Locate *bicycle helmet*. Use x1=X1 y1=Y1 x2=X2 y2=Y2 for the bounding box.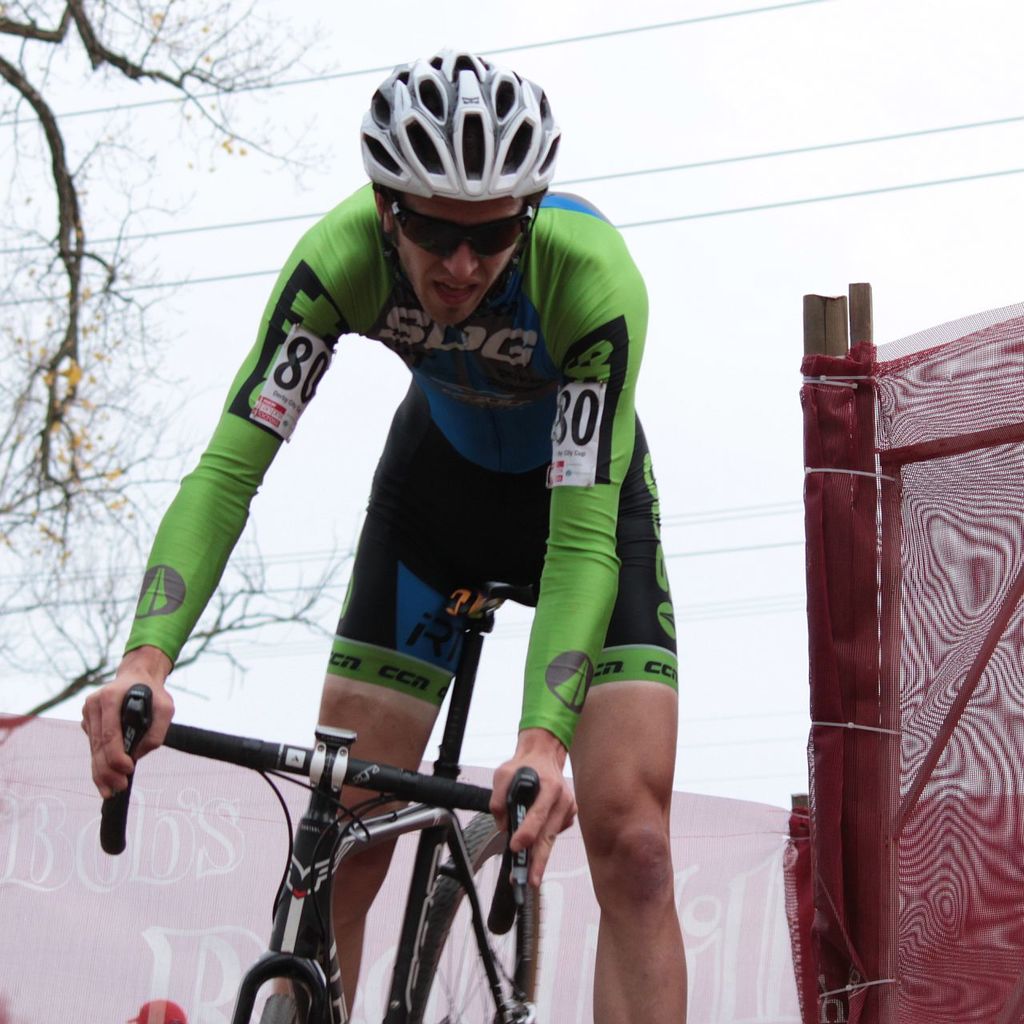
x1=351 y1=51 x2=561 y2=204.
